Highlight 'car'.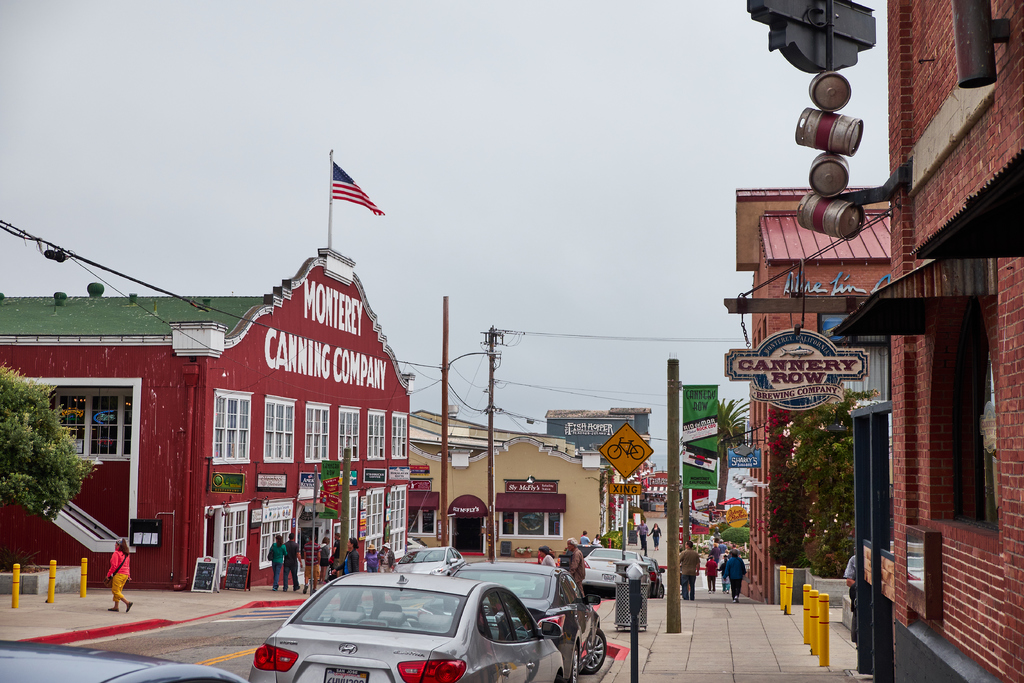
Highlighted region: 439, 552, 612, 671.
